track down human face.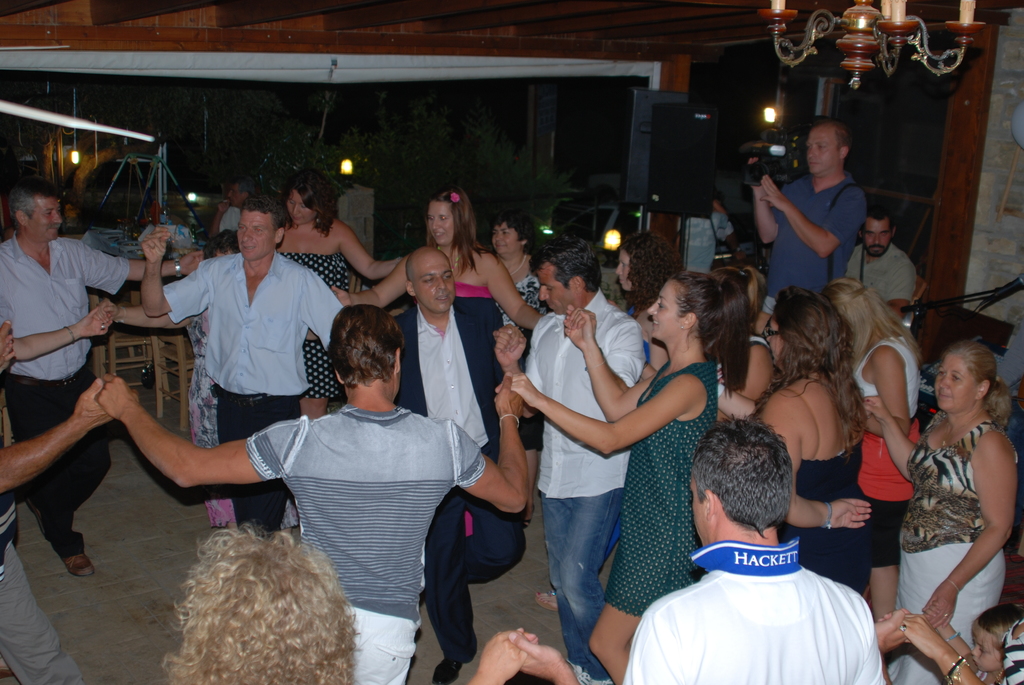
Tracked to detection(866, 221, 890, 258).
